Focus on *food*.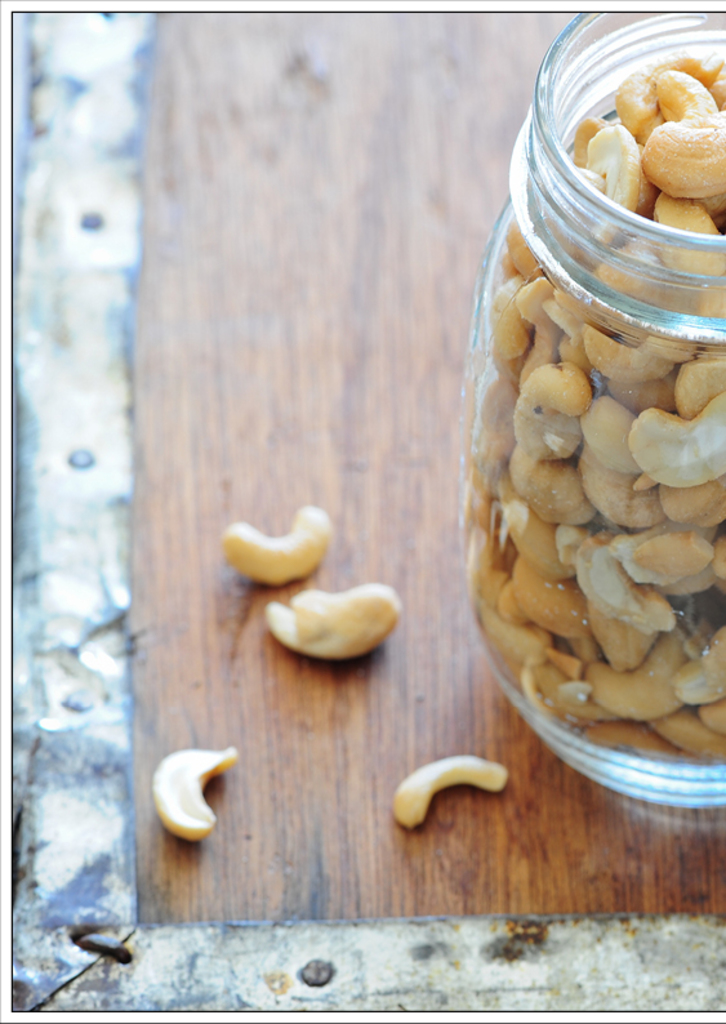
Focused at [215, 503, 328, 586].
